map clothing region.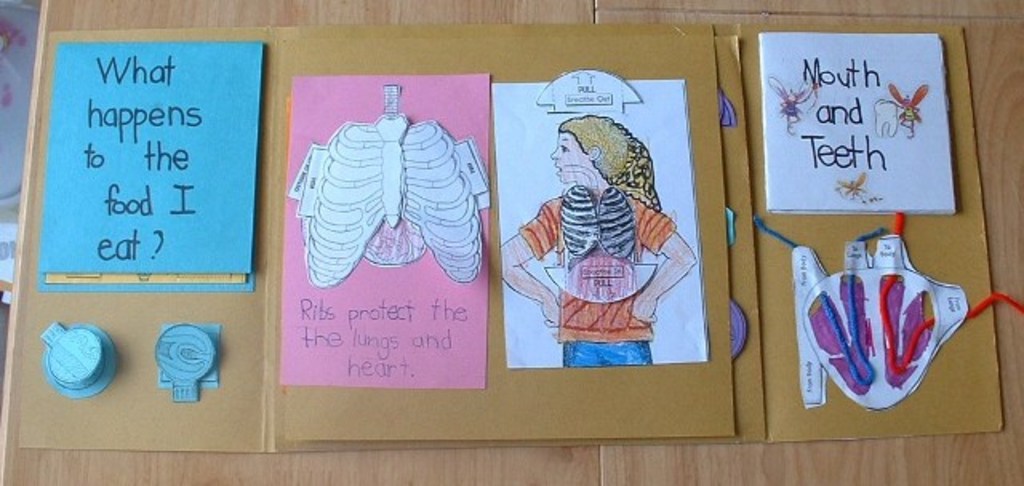
Mapped to bbox=(517, 190, 678, 366).
